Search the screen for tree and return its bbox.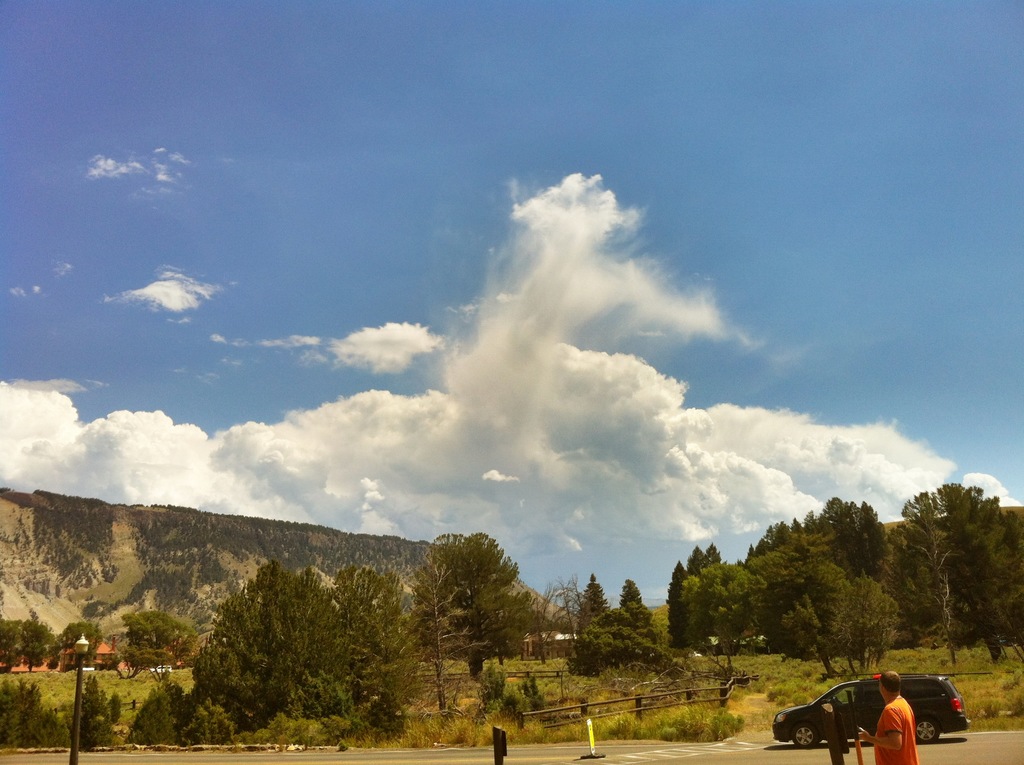
Found: left=190, top=556, right=411, bottom=752.
